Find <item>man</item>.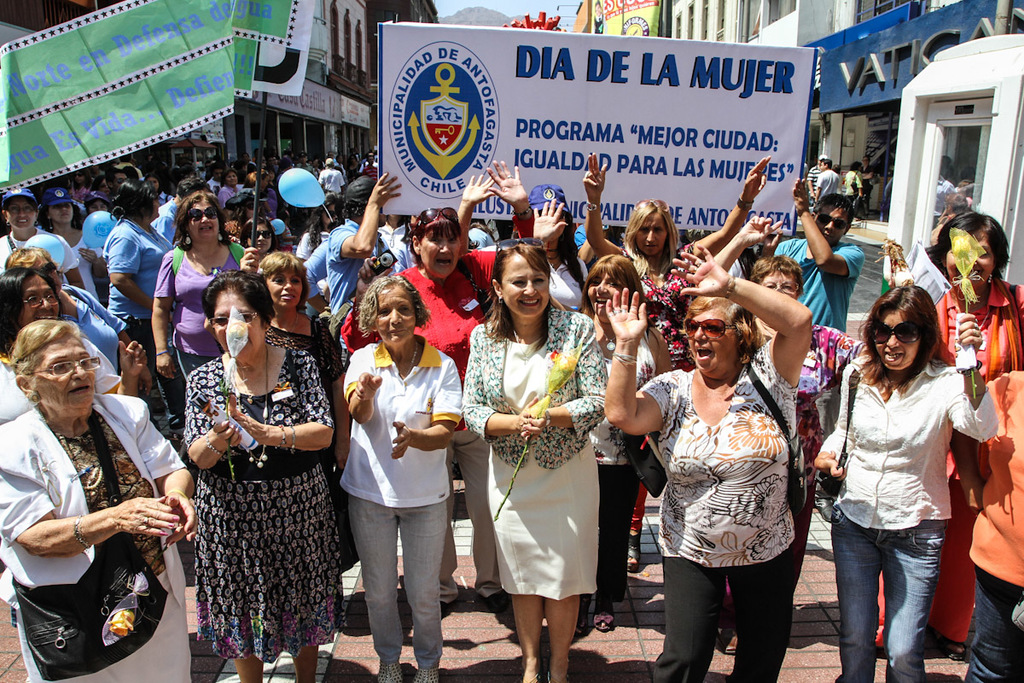
bbox(219, 165, 241, 213).
